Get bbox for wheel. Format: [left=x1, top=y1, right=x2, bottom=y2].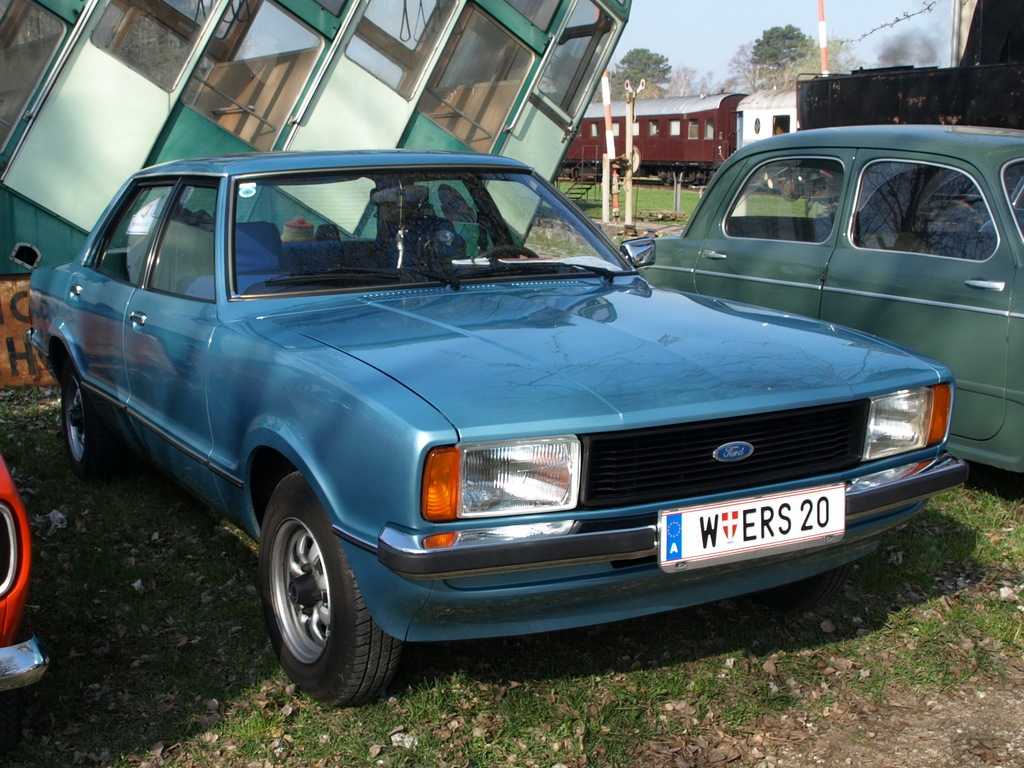
[left=251, top=502, right=377, bottom=700].
